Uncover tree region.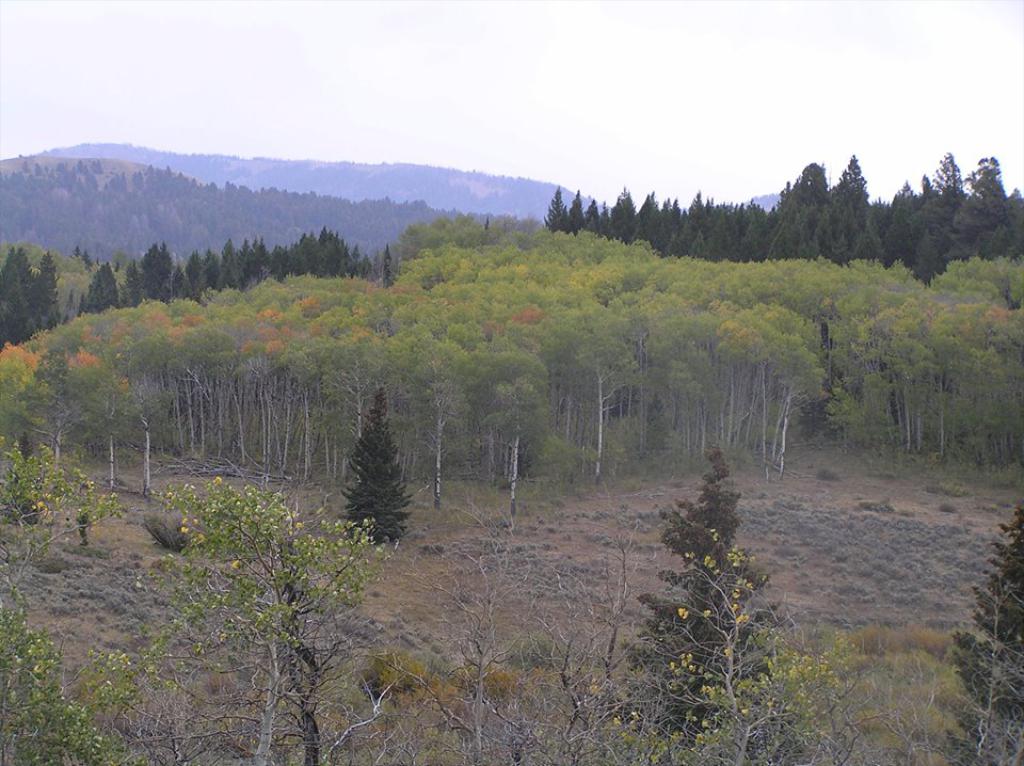
Uncovered: bbox=[834, 157, 877, 261].
